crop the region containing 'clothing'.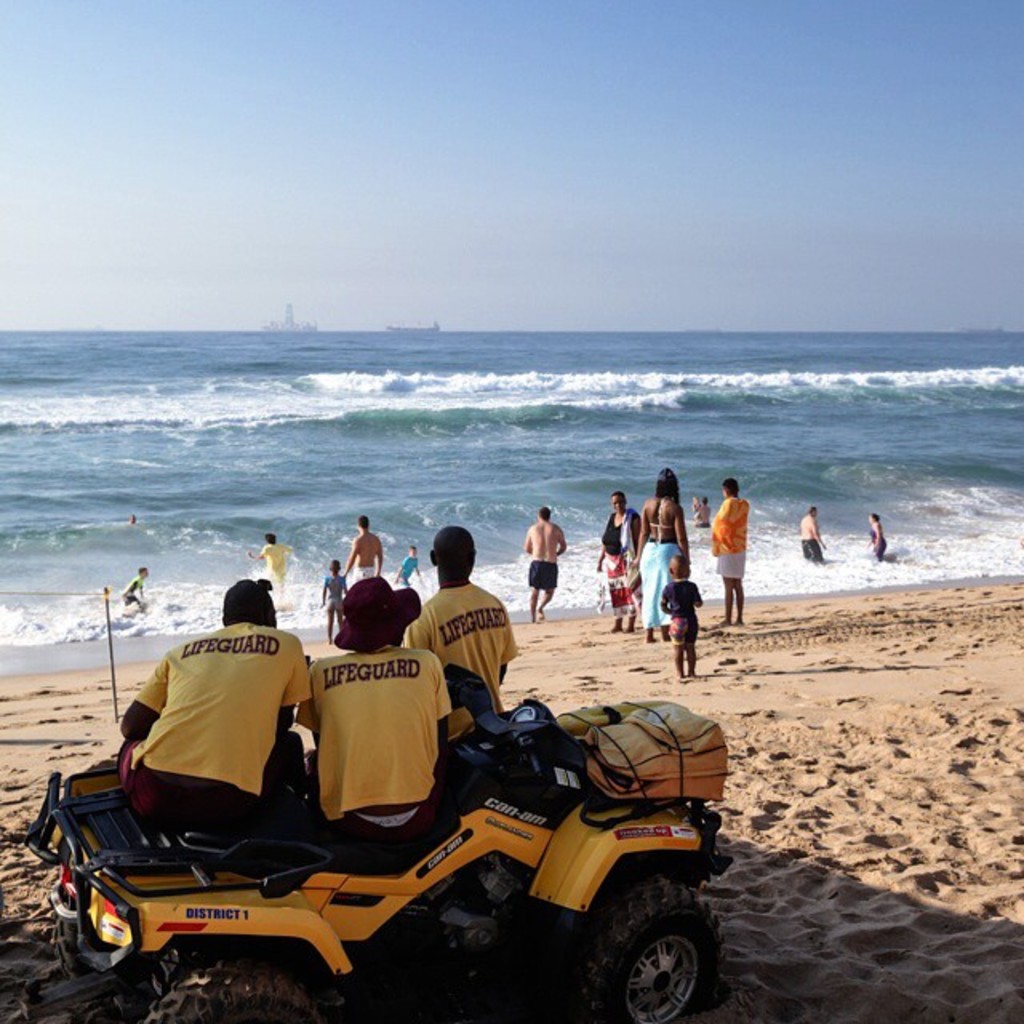
Crop region: bbox=[109, 627, 317, 829].
